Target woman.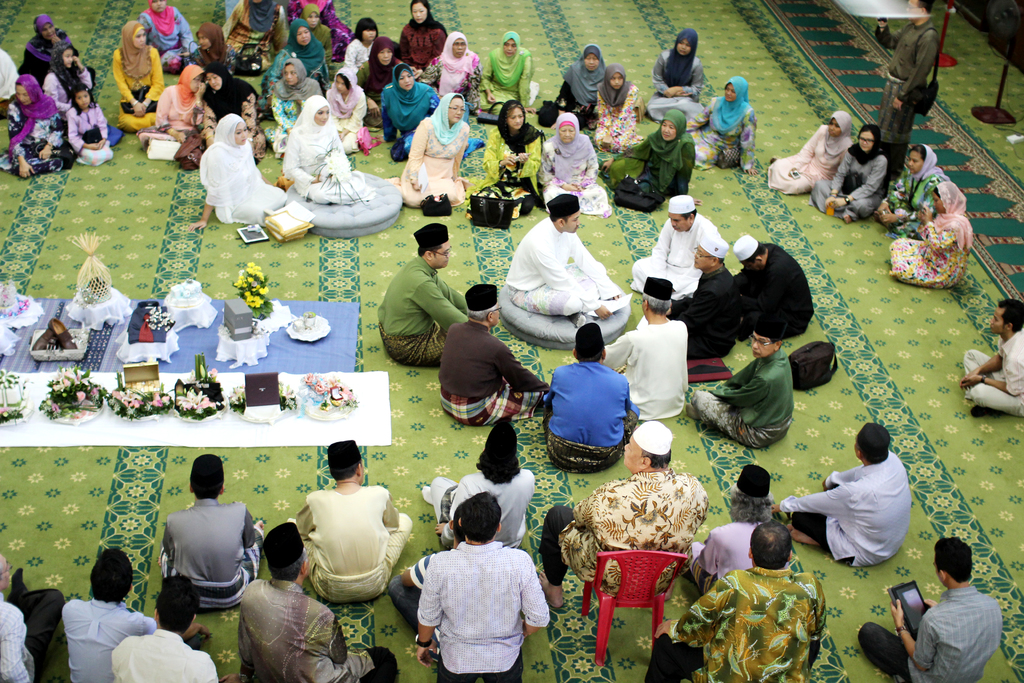
Target region: <region>684, 79, 757, 173</region>.
